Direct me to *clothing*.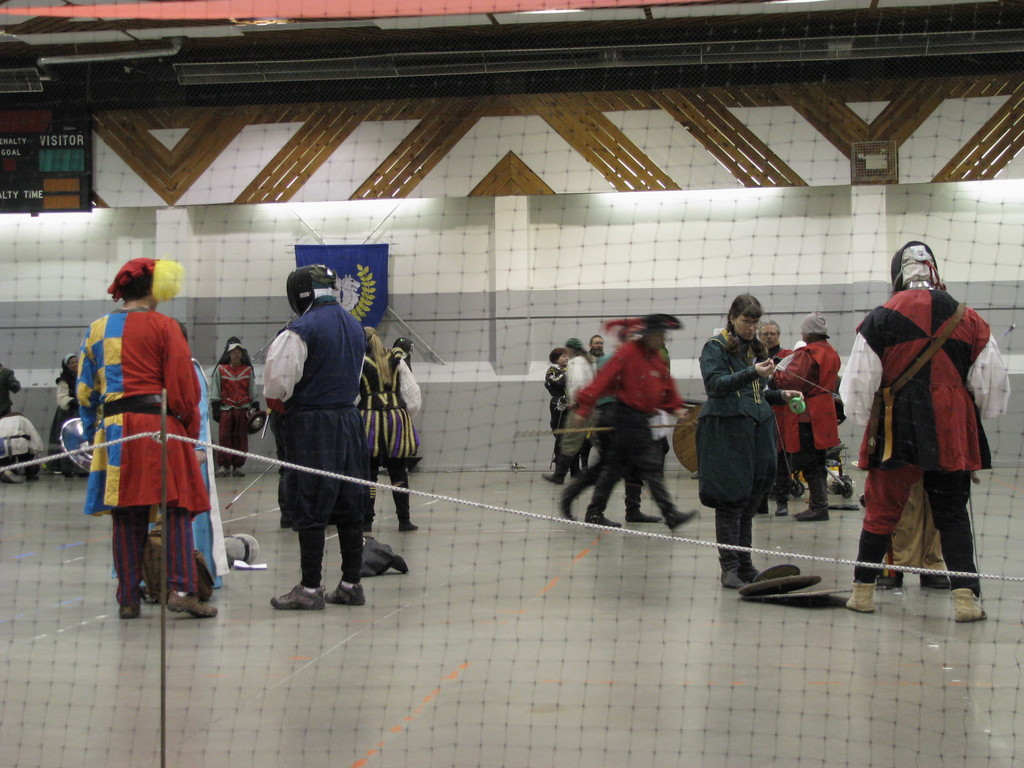
Direction: <bbox>77, 282, 207, 574</bbox>.
